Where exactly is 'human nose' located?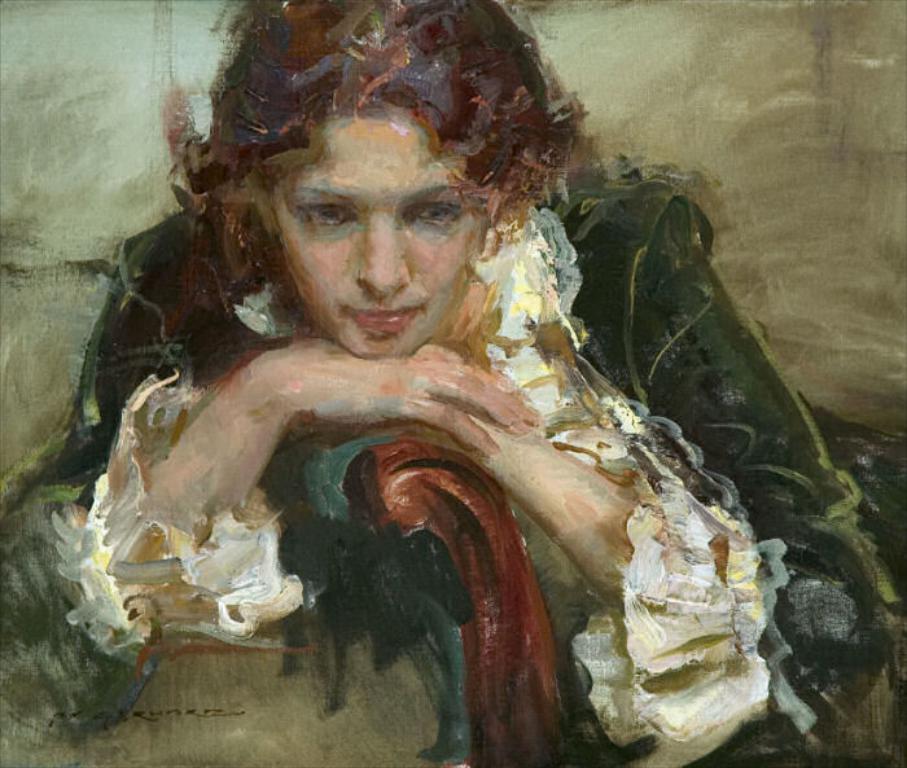
Its bounding box is [x1=358, y1=216, x2=409, y2=307].
